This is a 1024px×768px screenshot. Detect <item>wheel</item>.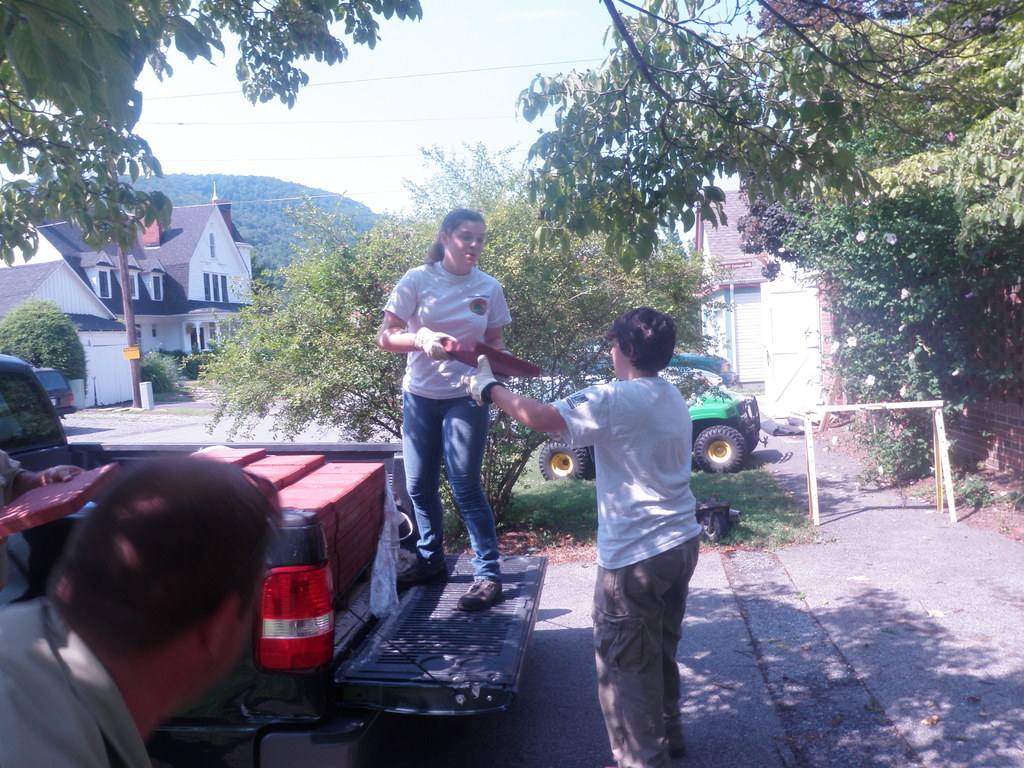
x1=692, y1=423, x2=745, y2=475.
